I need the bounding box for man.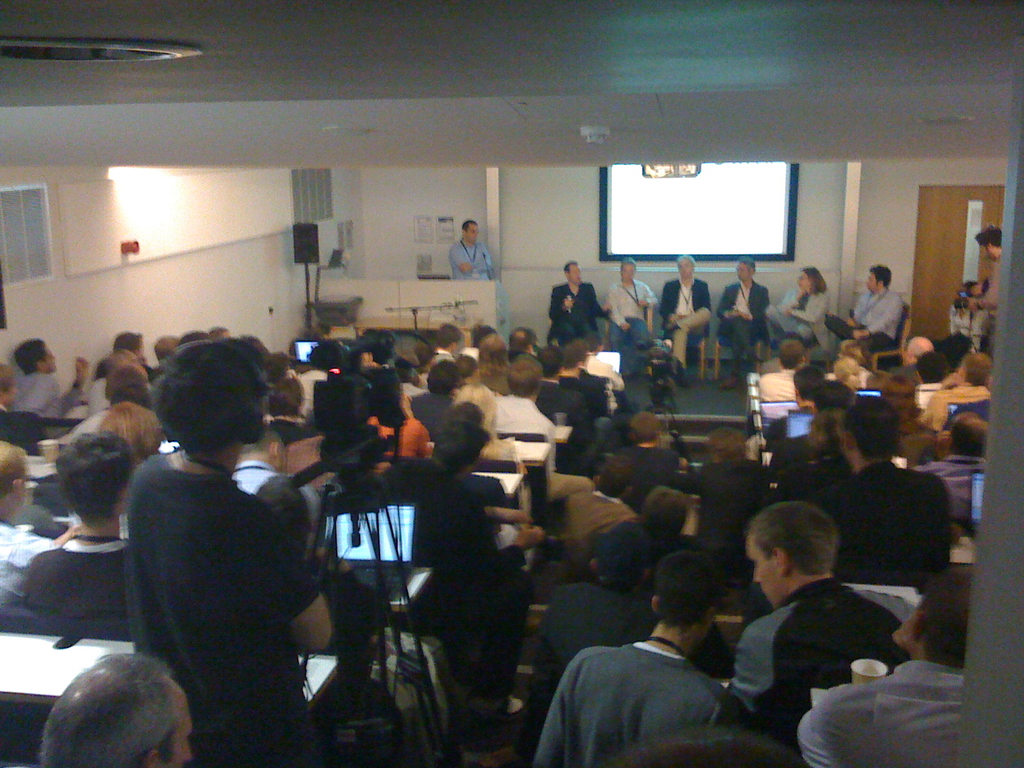
Here it is: {"x1": 556, "y1": 452, "x2": 639, "y2": 566}.
